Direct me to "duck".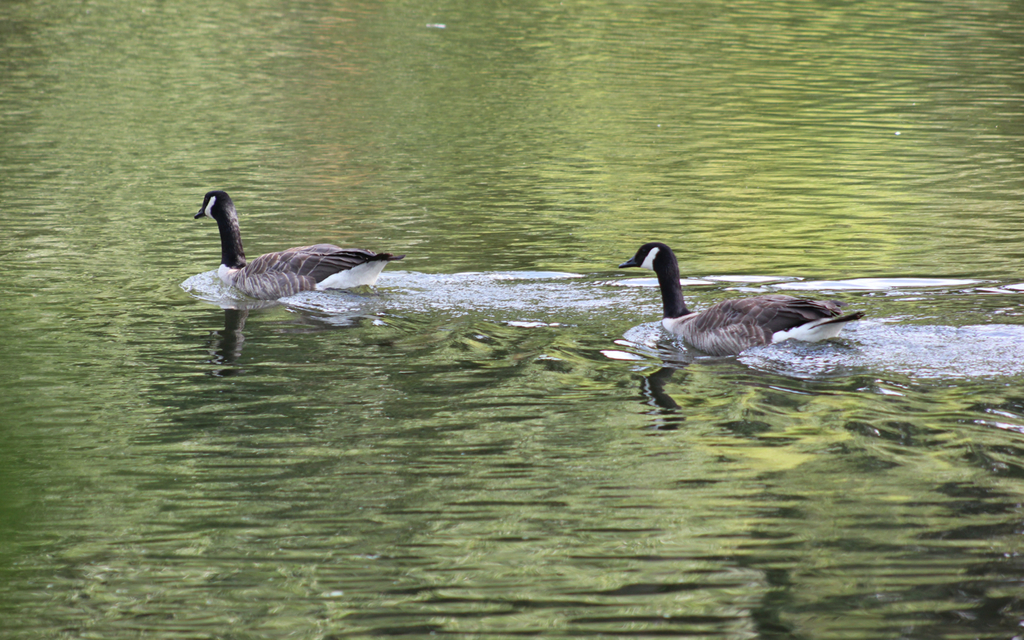
Direction: rect(597, 231, 882, 372).
